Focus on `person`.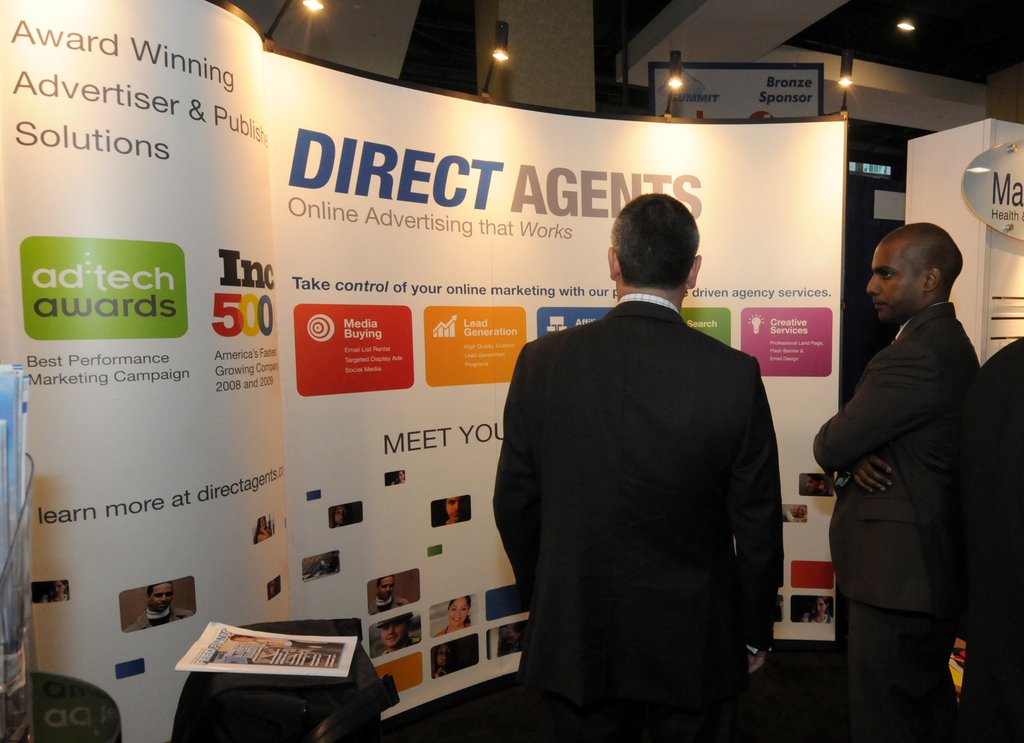
Focused at bbox=[811, 213, 984, 742].
